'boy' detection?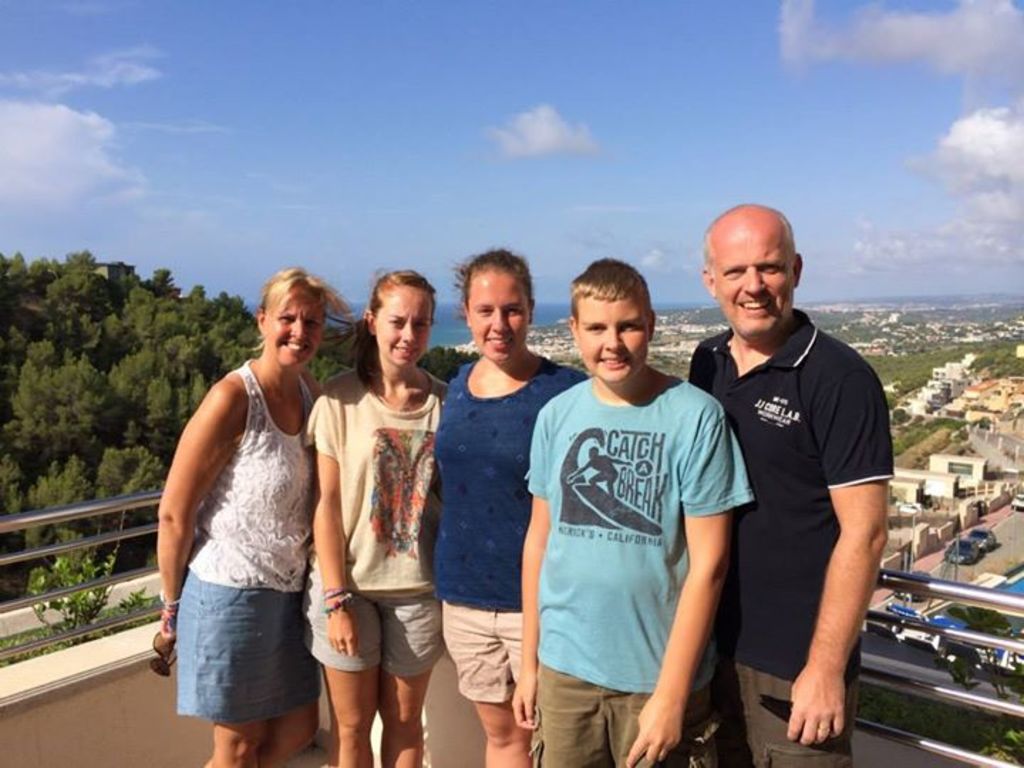
detection(506, 255, 761, 767)
